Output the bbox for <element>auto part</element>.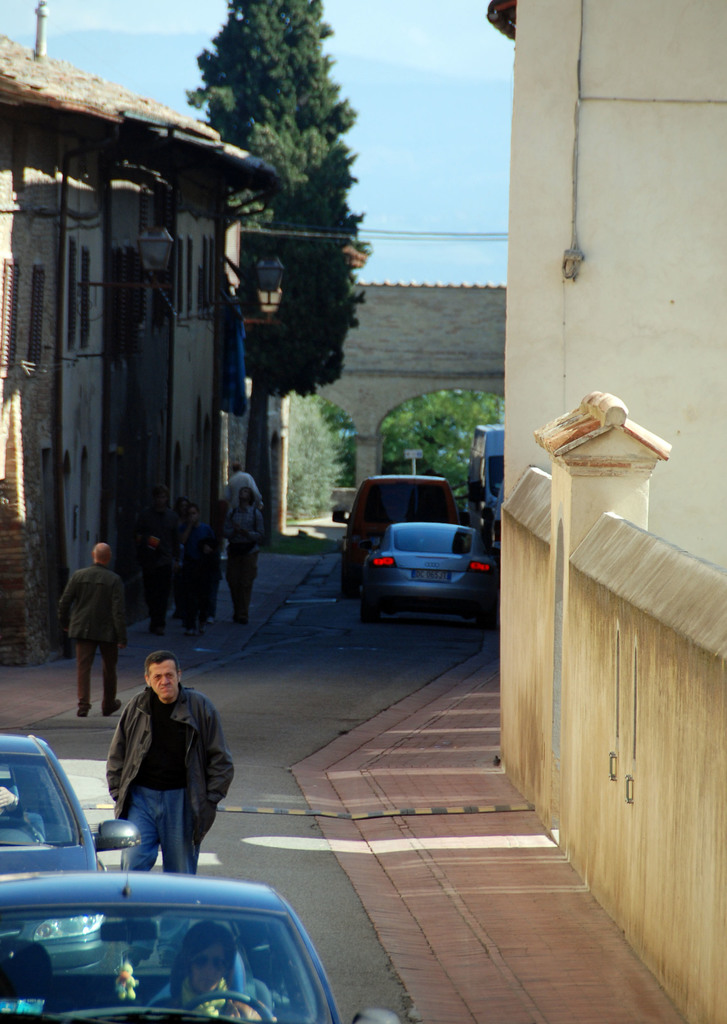
[186, 993, 275, 1023].
